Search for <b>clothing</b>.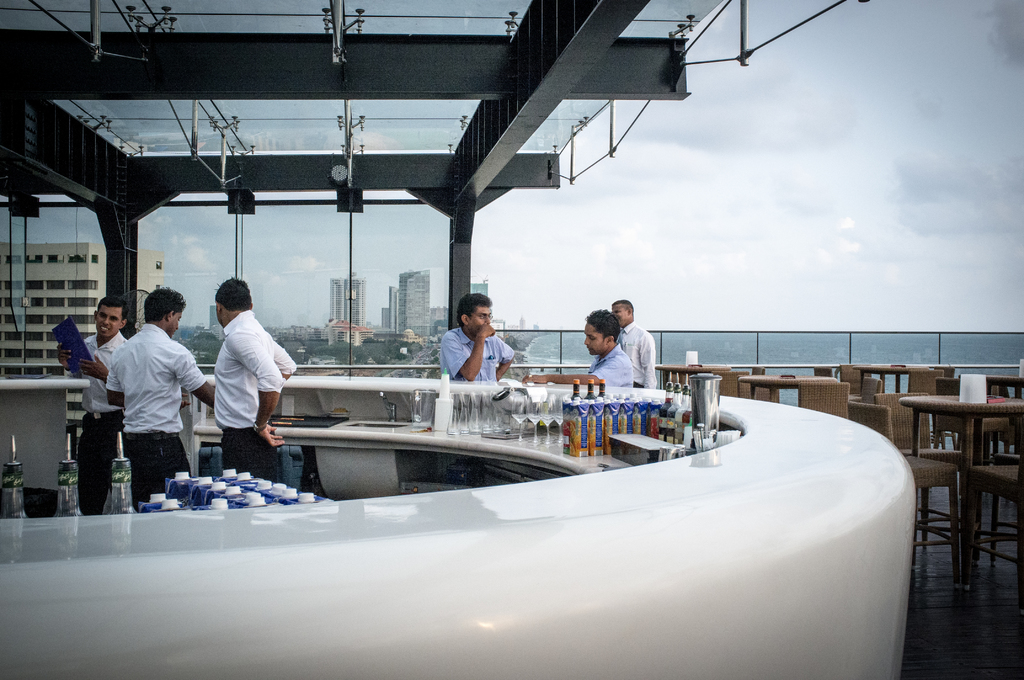
Found at 83 331 131 506.
